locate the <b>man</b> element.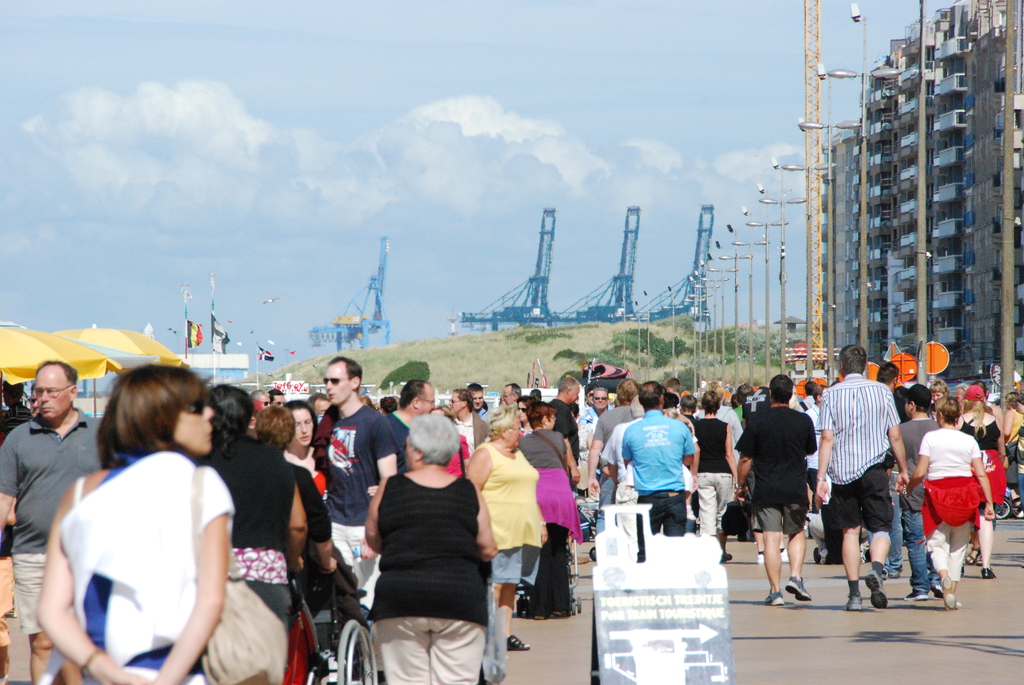
Element bbox: box=[580, 390, 605, 445].
